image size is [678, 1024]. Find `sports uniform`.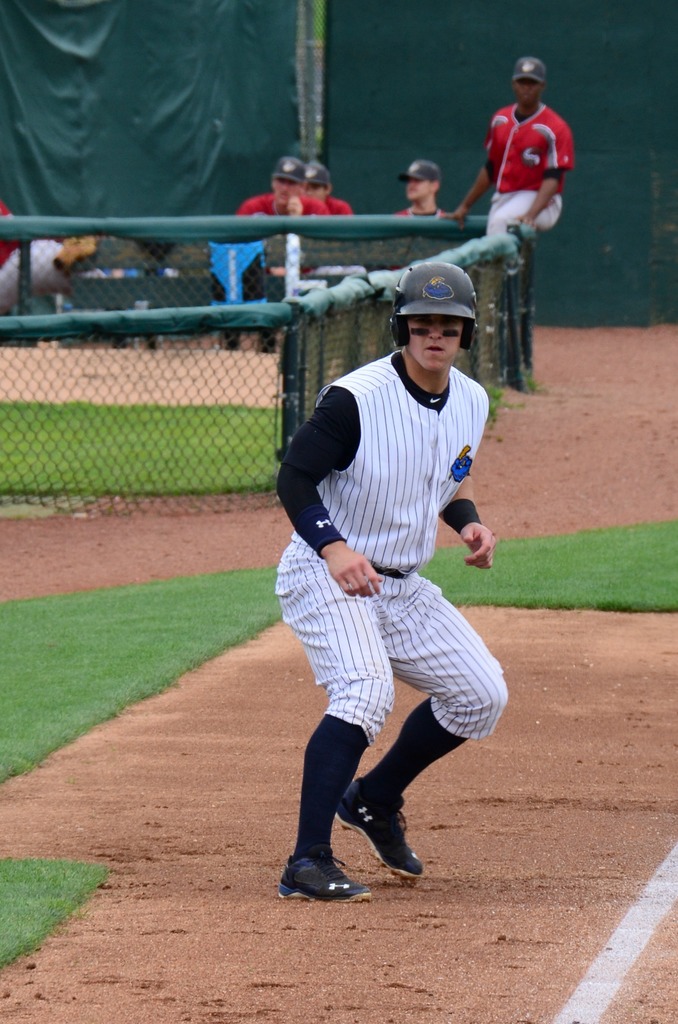
box=[302, 160, 351, 216].
